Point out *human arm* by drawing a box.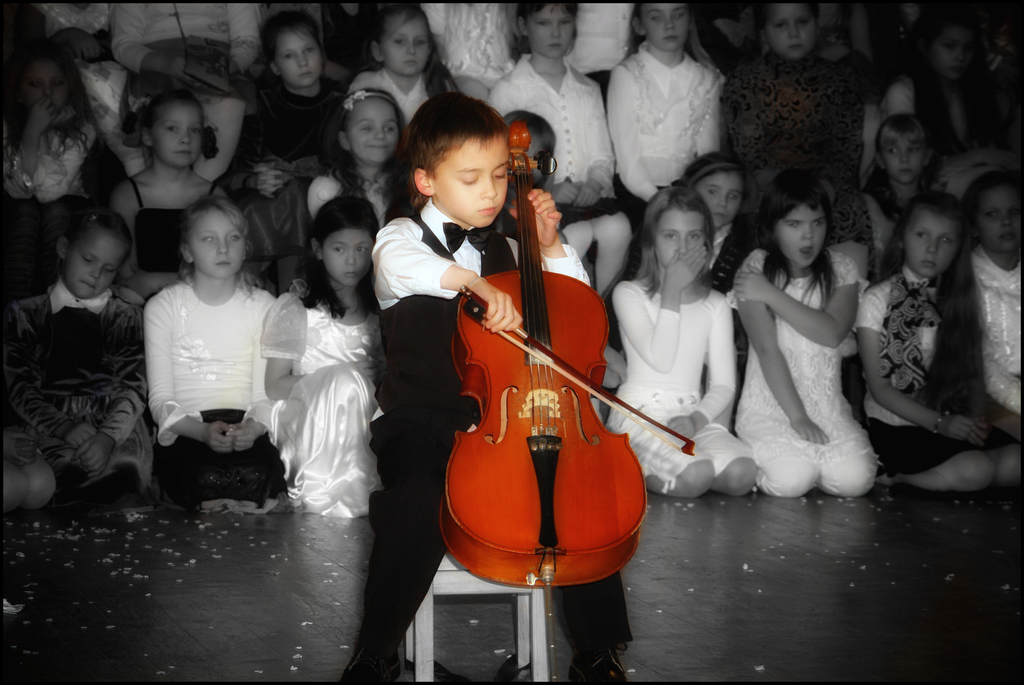
box=[509, 177, 595, 283].
